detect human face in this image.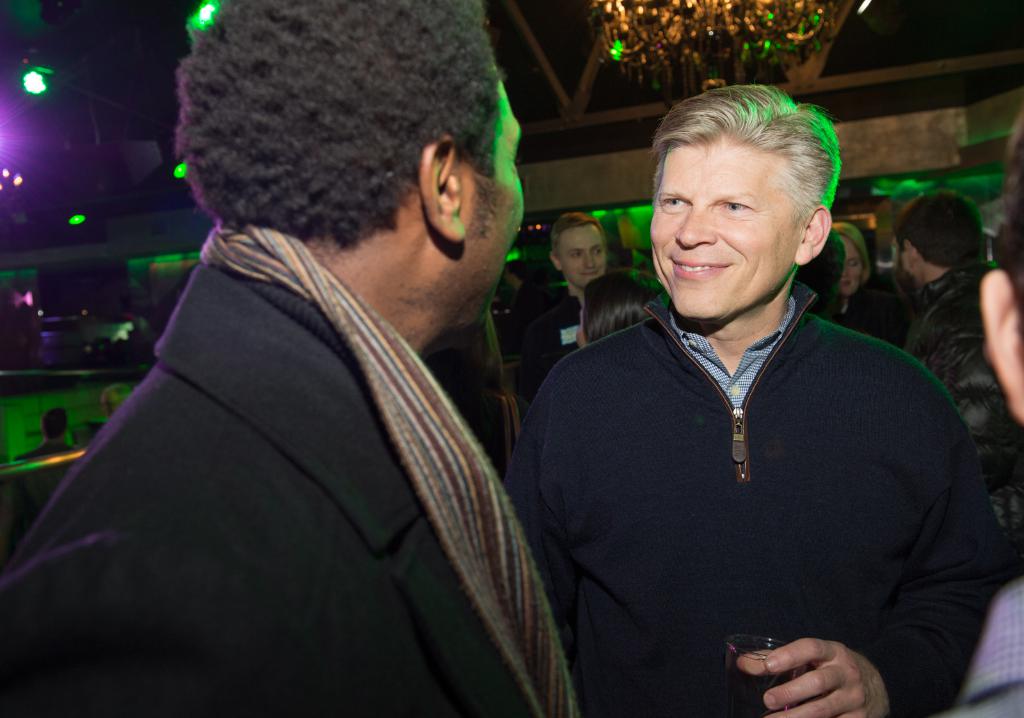
Detection: BBox(891, 238, 927, 294).
